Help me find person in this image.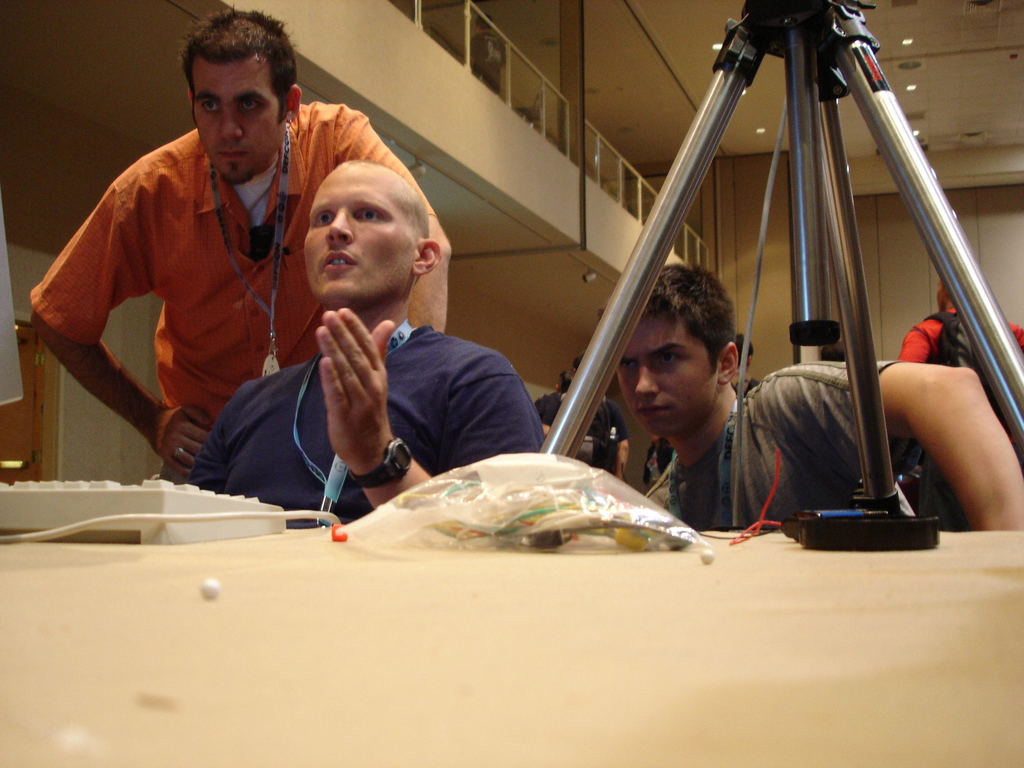
Found it: [28, 8, 454, 495].
